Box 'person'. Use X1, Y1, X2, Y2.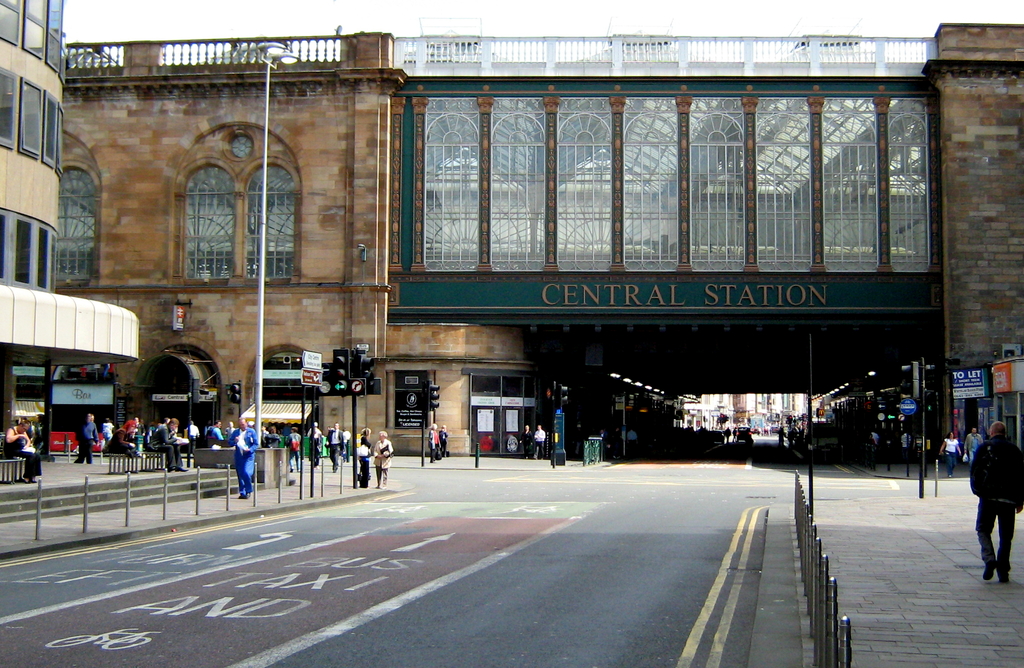
532, 421, 545, 453.
